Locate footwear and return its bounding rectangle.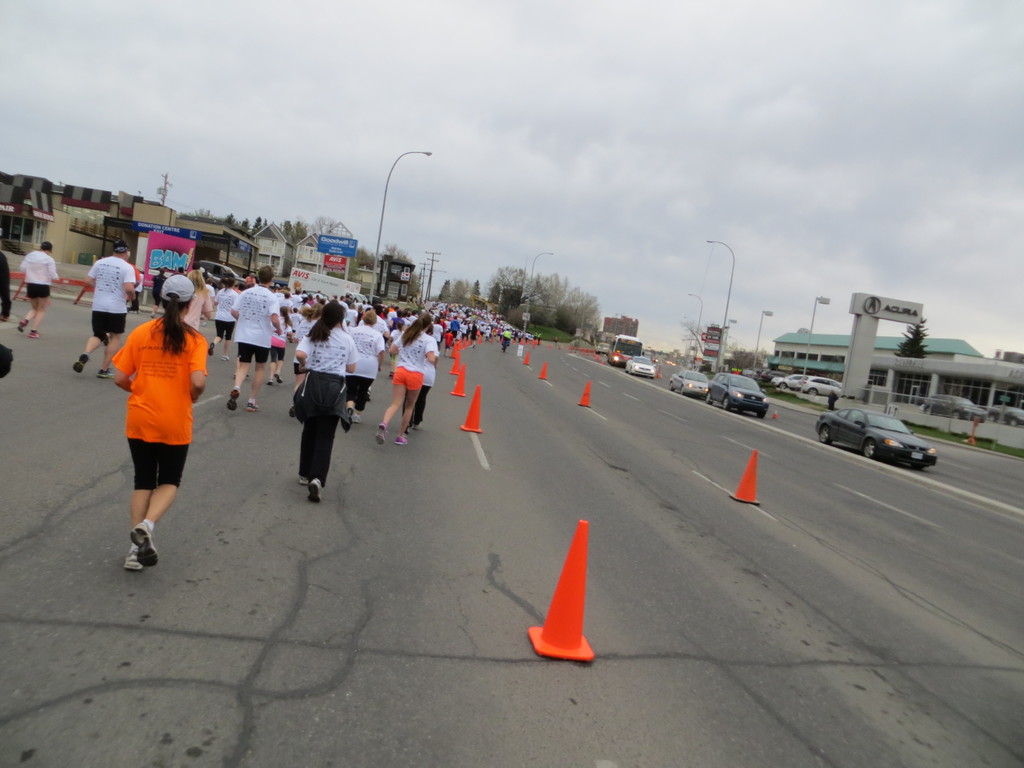
locate(352, 415, 361, 423).
